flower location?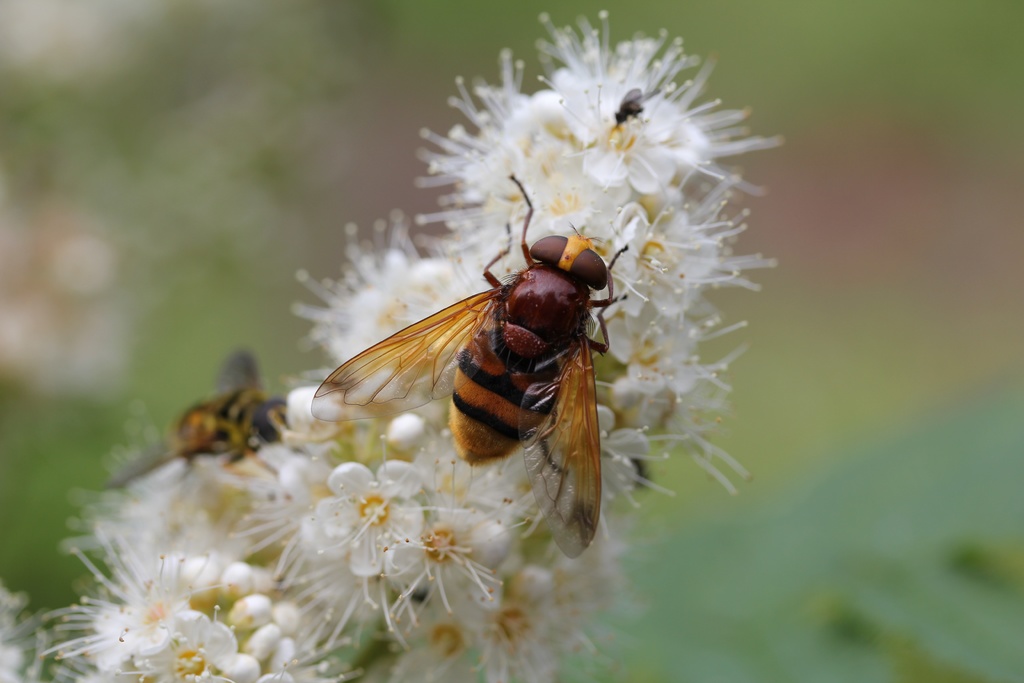
locate(323, 460, 424, 585)
